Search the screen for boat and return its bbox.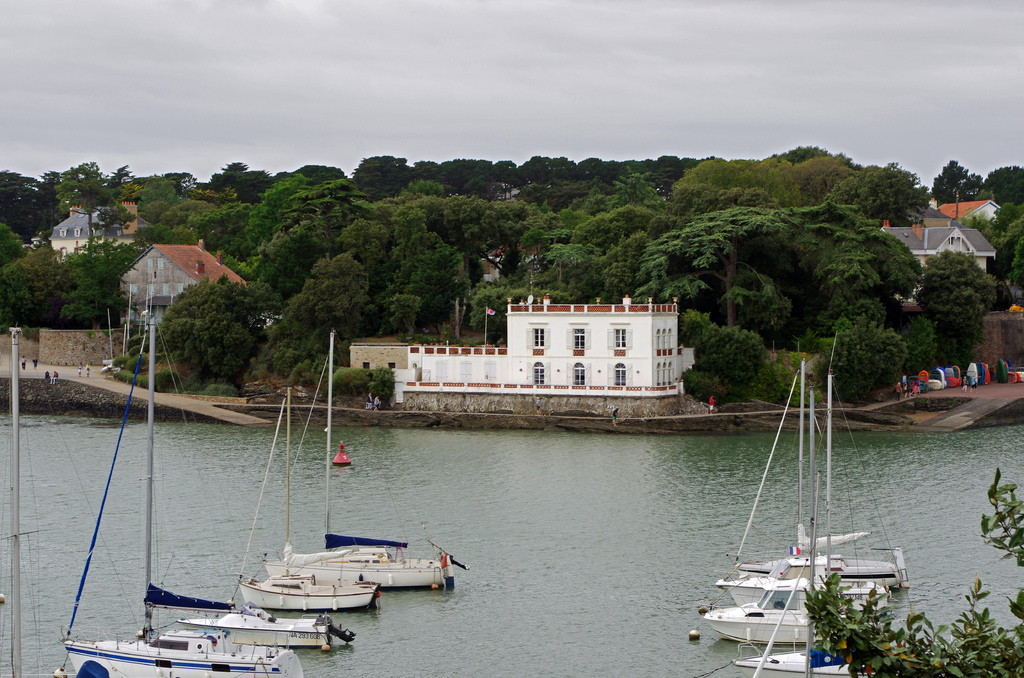
Found: rect(59, 372, 298, 677).
